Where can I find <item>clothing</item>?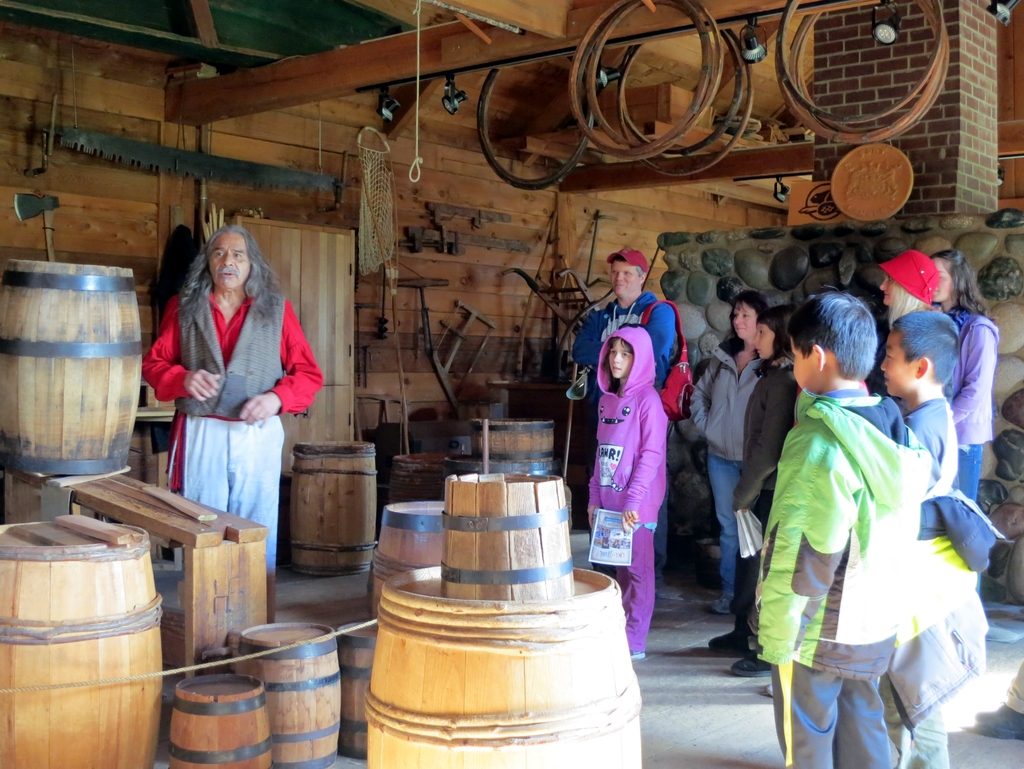
You can find it at bbox=[683, 339, 765, 612].
